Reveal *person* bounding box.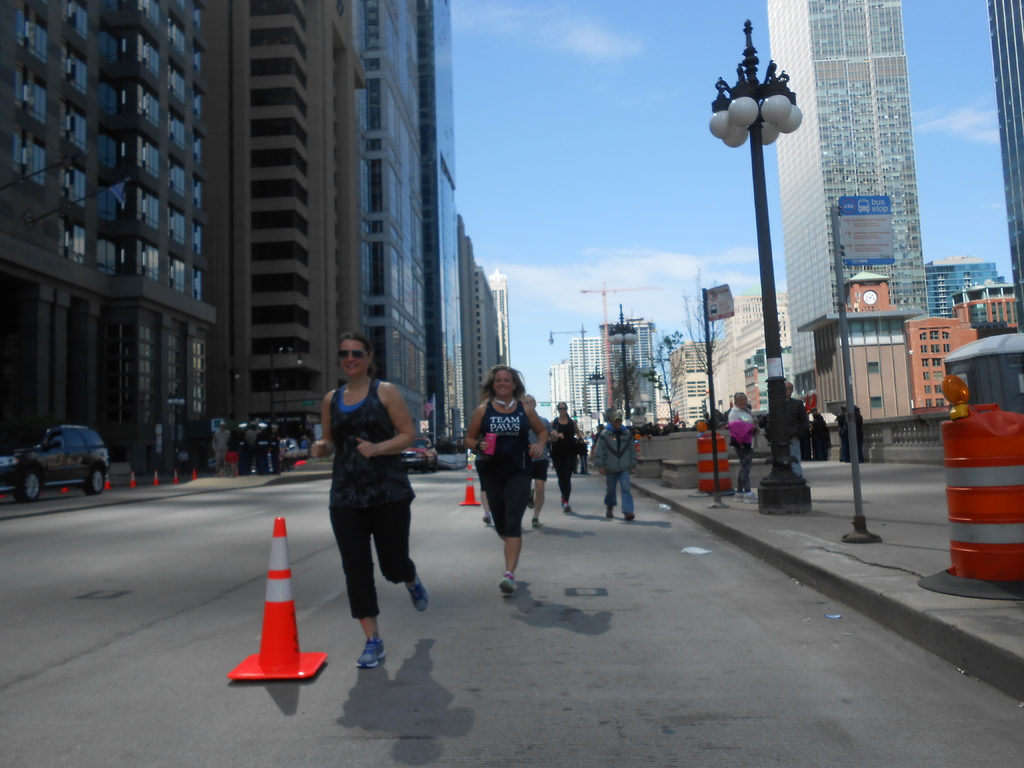
Revealed: crop(228, 431, 239, 476).
